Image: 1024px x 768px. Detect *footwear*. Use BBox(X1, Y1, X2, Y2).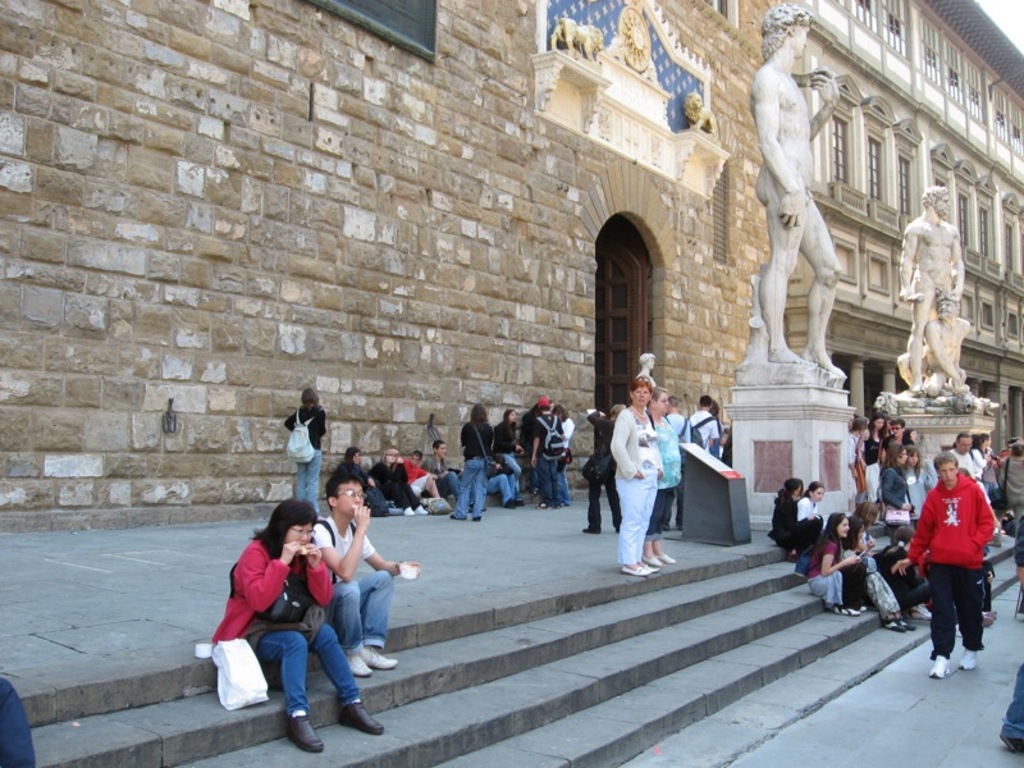
BBox(932, 655, 951, 684).
